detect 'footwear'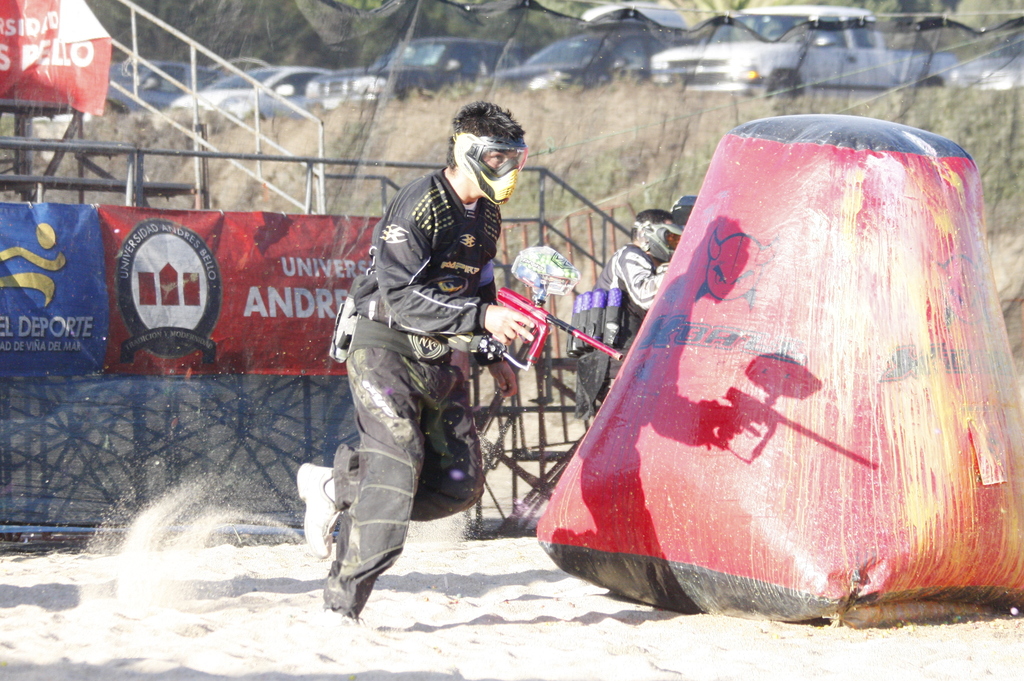
region(292, 466, 346, 559)
